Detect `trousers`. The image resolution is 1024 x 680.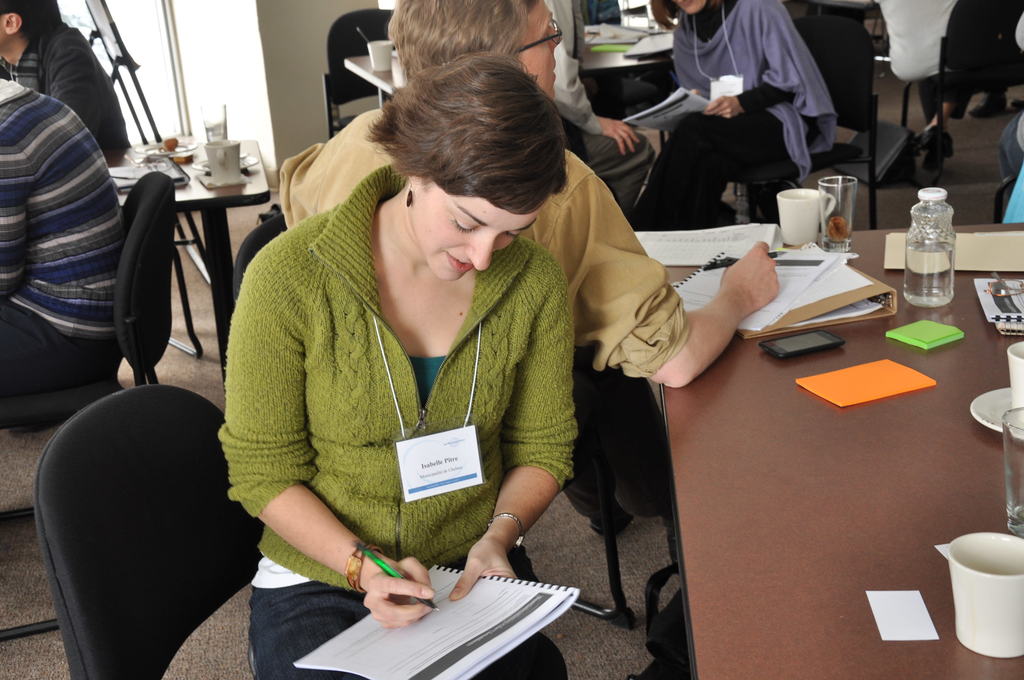
<region>247, 546, 570, 679</region>.
